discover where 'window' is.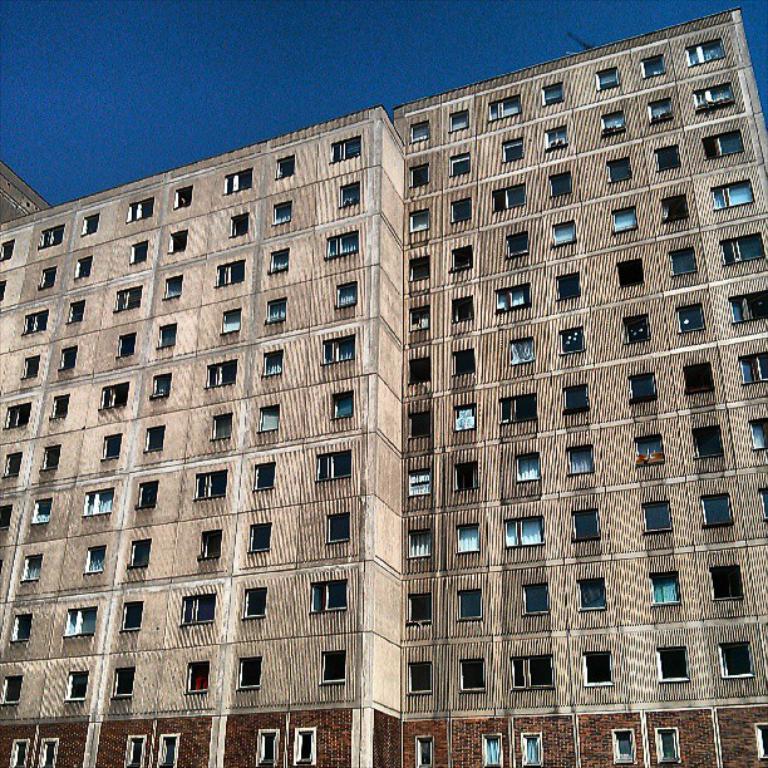
Discovered at 639, 433, 661, 466.
